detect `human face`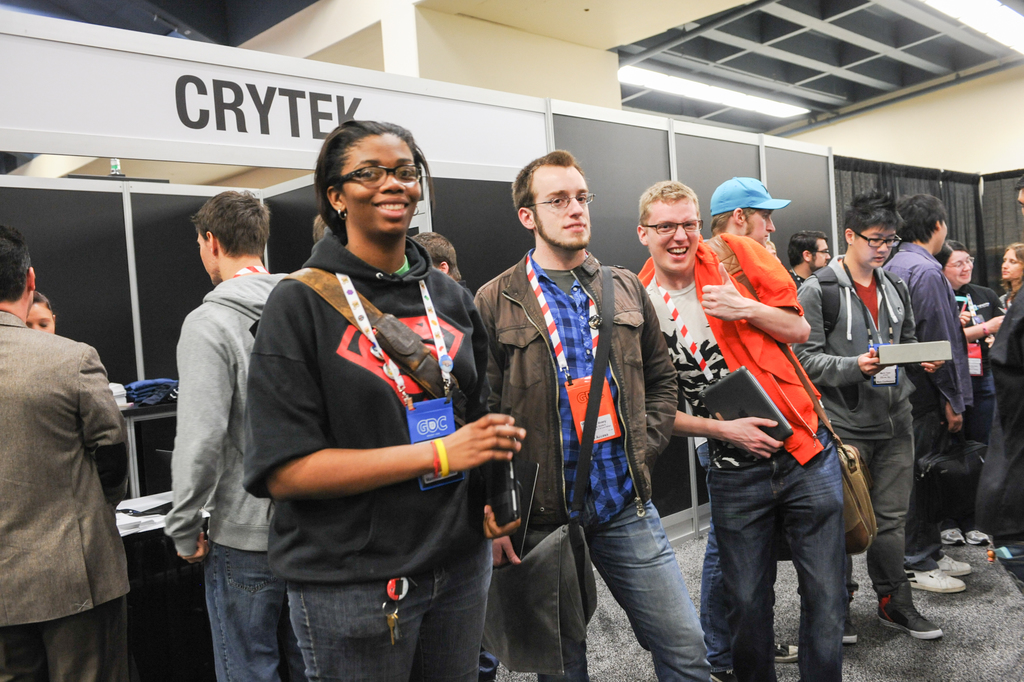
[left=933, top=218, right=948, bottom=254]
